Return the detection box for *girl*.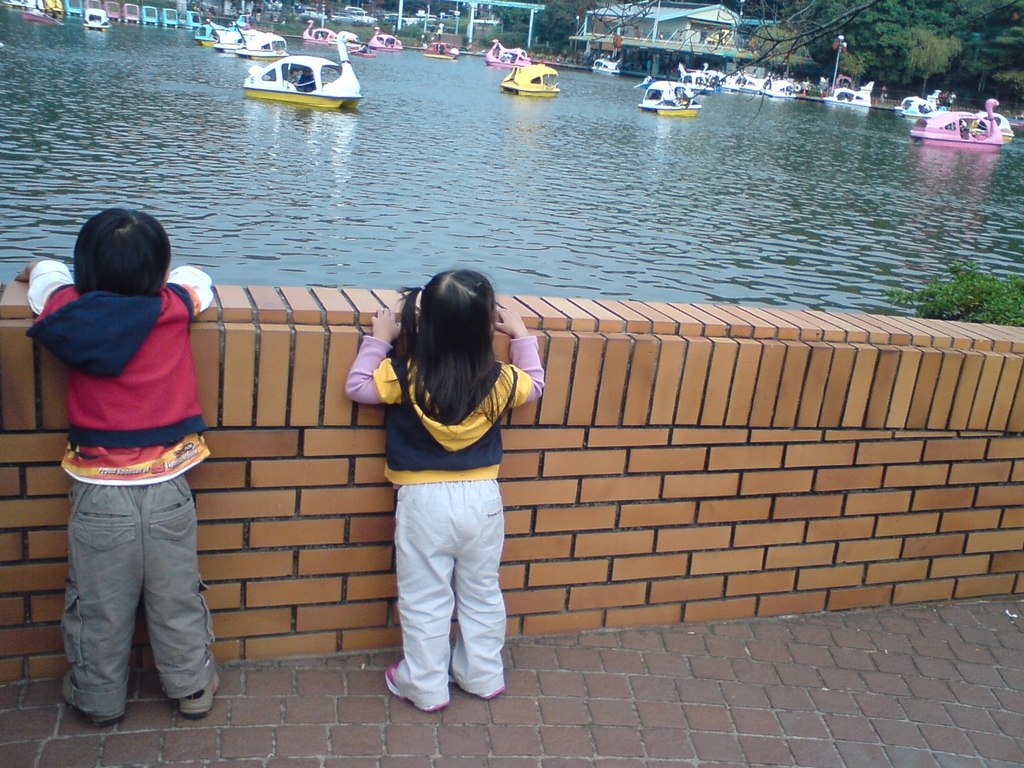
(342, 273, 545, 707).
